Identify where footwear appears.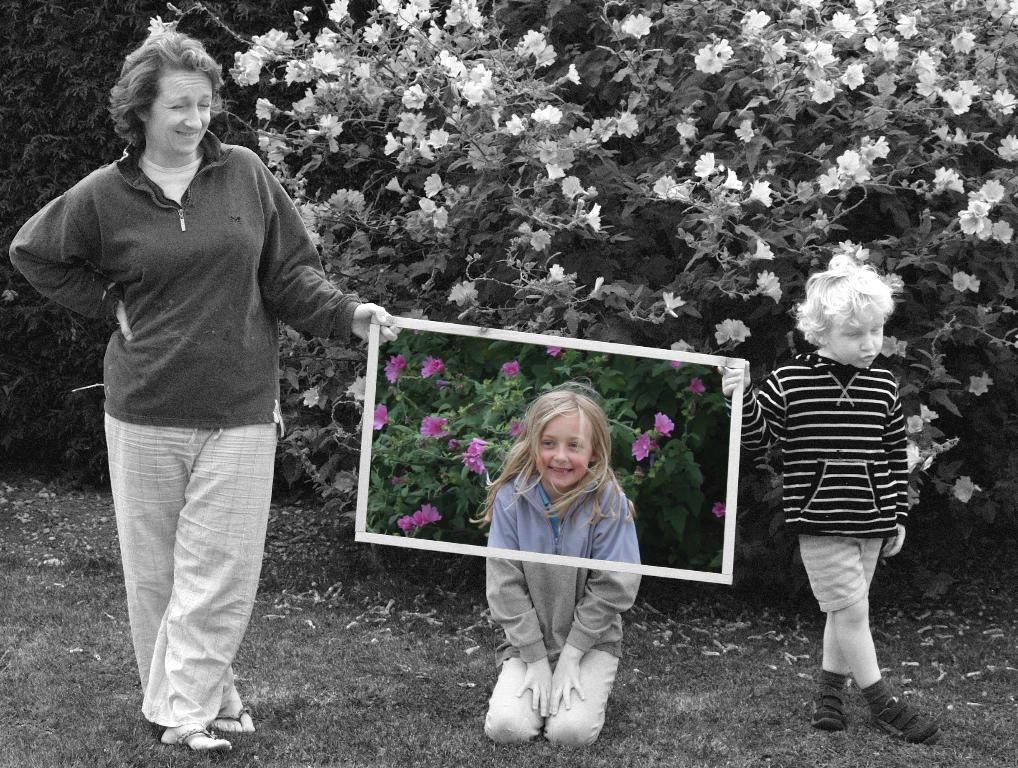
Appears at left=216, top=706, right=251, bottom=737.
